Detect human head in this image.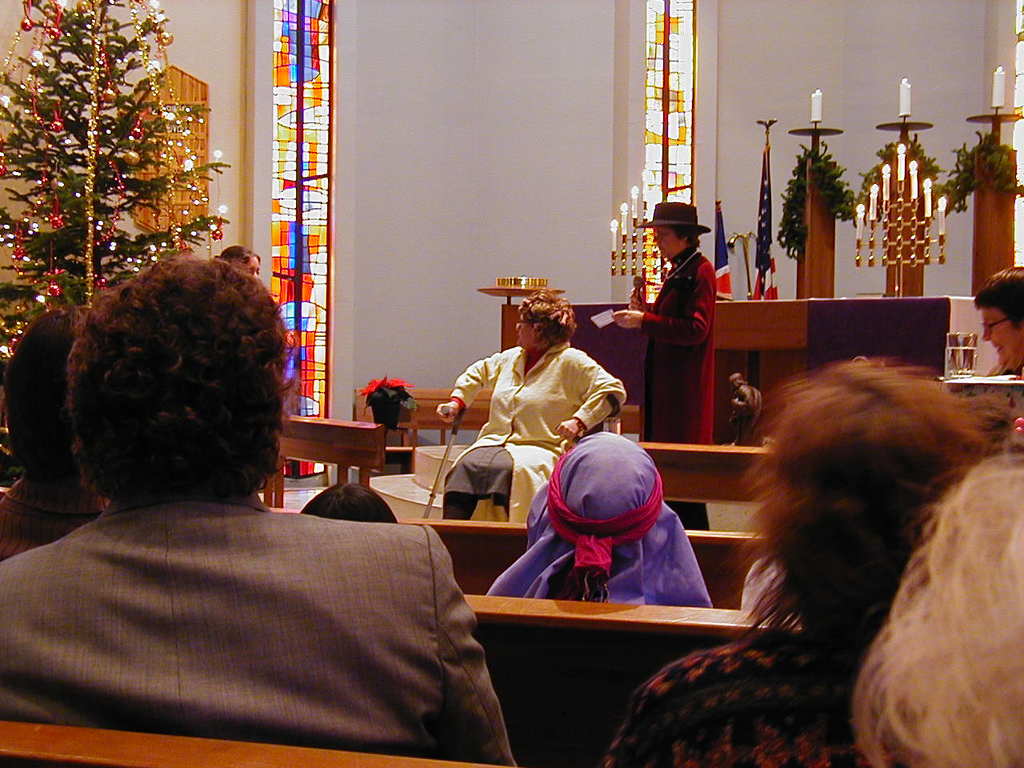
Detection: x1=298, y1=482, x2=394, y2=522.
